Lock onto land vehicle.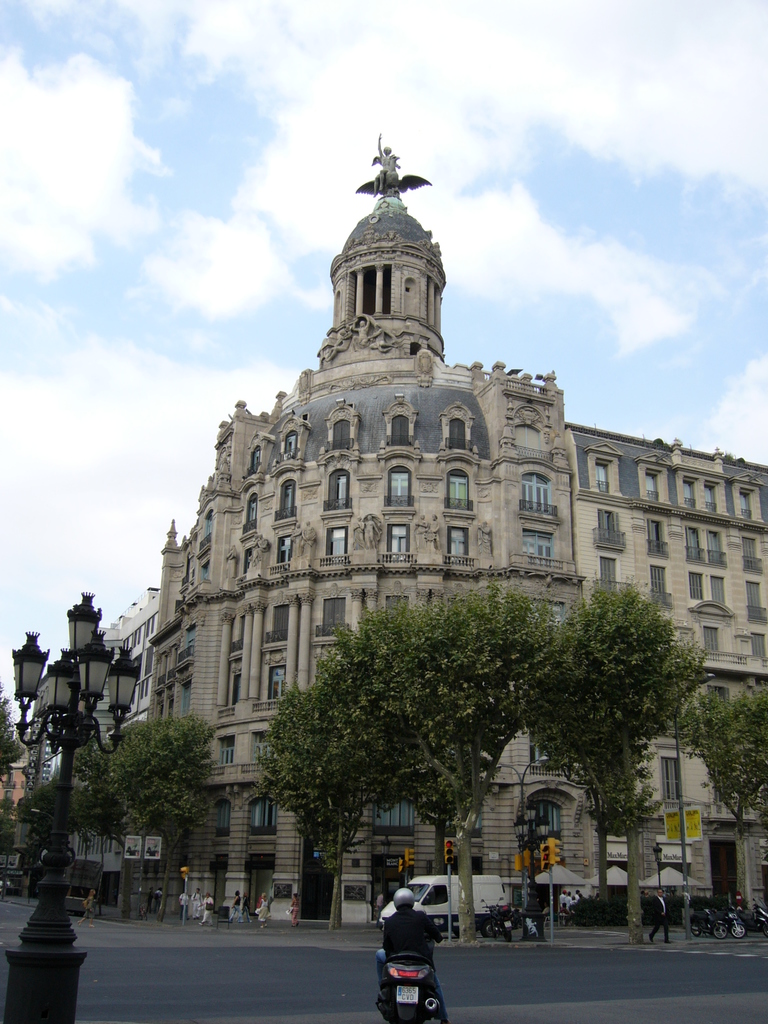
Locked: Rect(376, 873, 510, 936).
